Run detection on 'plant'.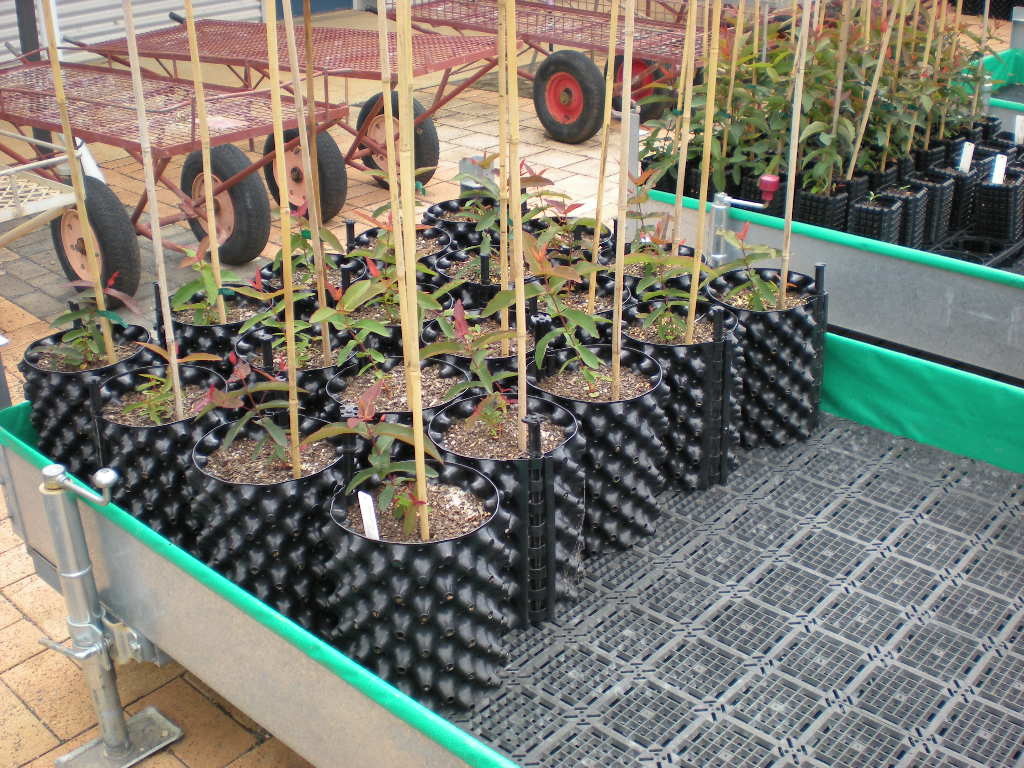
Result: Rect(161, 233, 265, 319).
